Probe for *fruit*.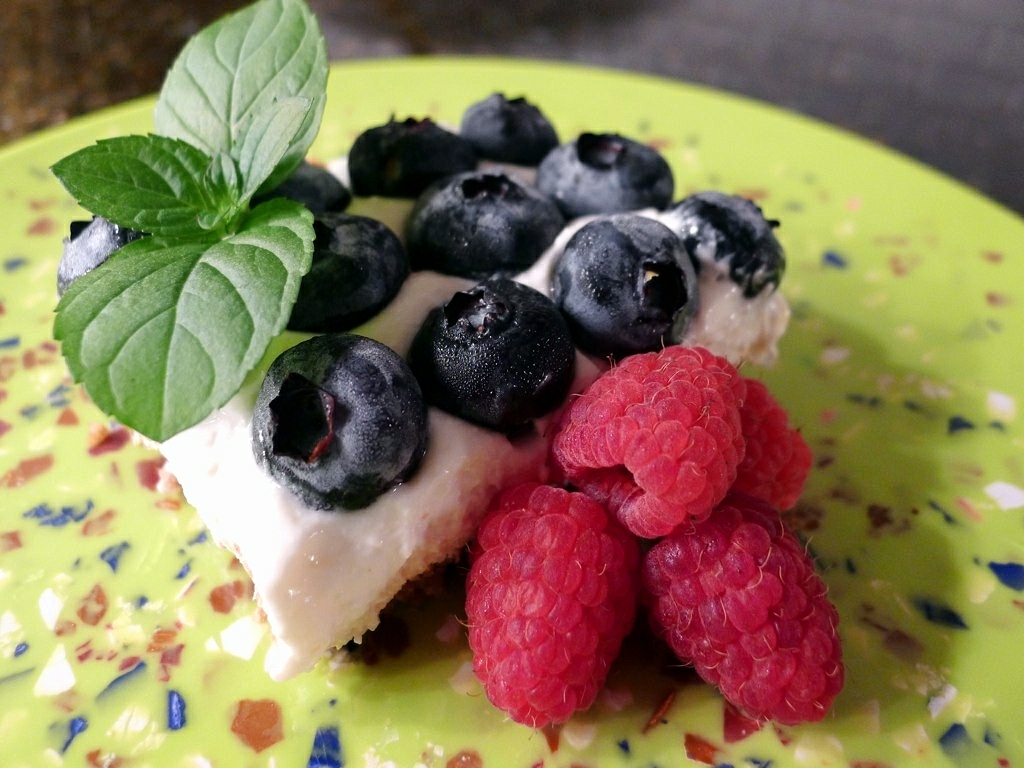
Probe result: <box>532,127,674,218</box>.
